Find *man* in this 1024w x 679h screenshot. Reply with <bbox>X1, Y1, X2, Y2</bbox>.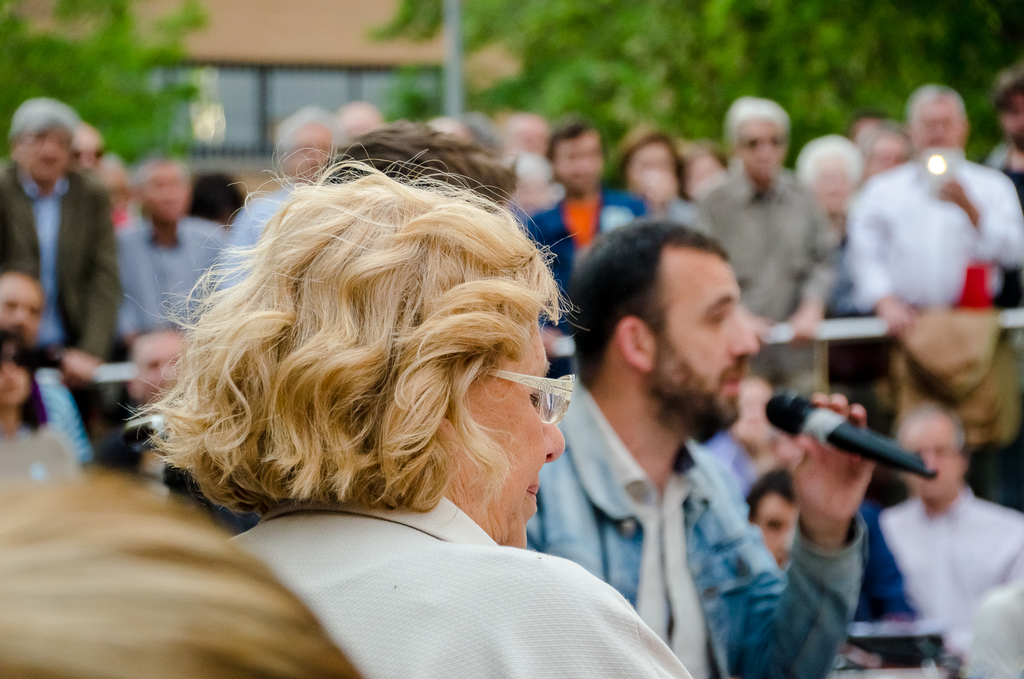
<bbox>112, 149, 210, 327</bbox>.
